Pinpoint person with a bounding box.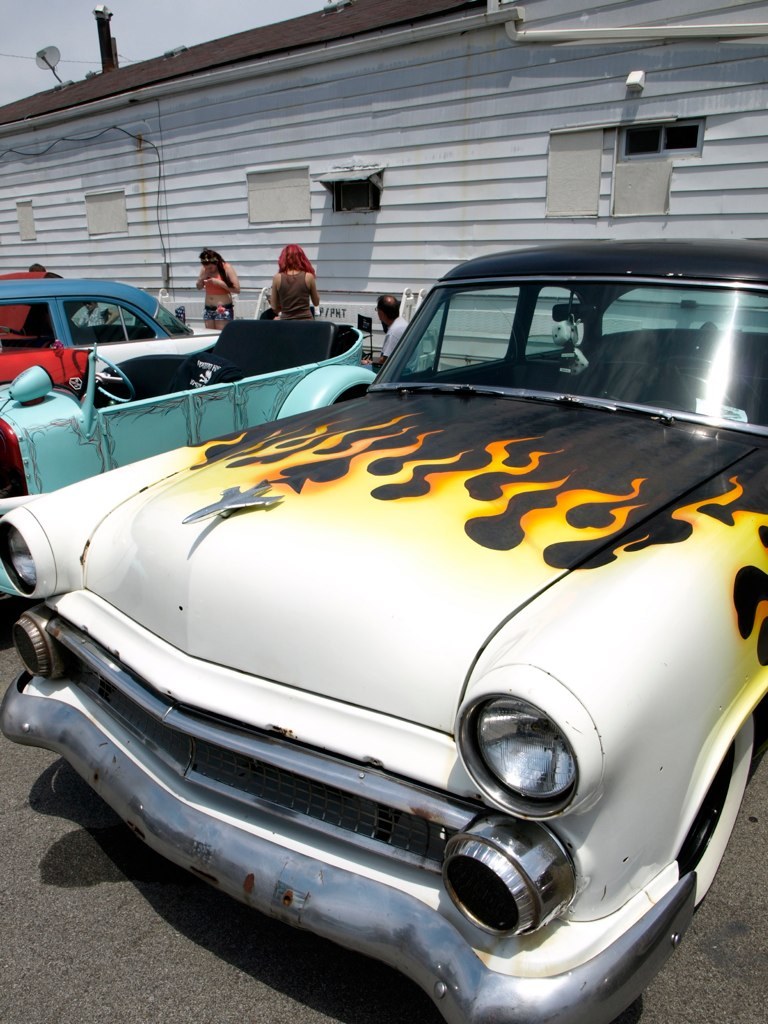
box(193, 249, 243, 329).
